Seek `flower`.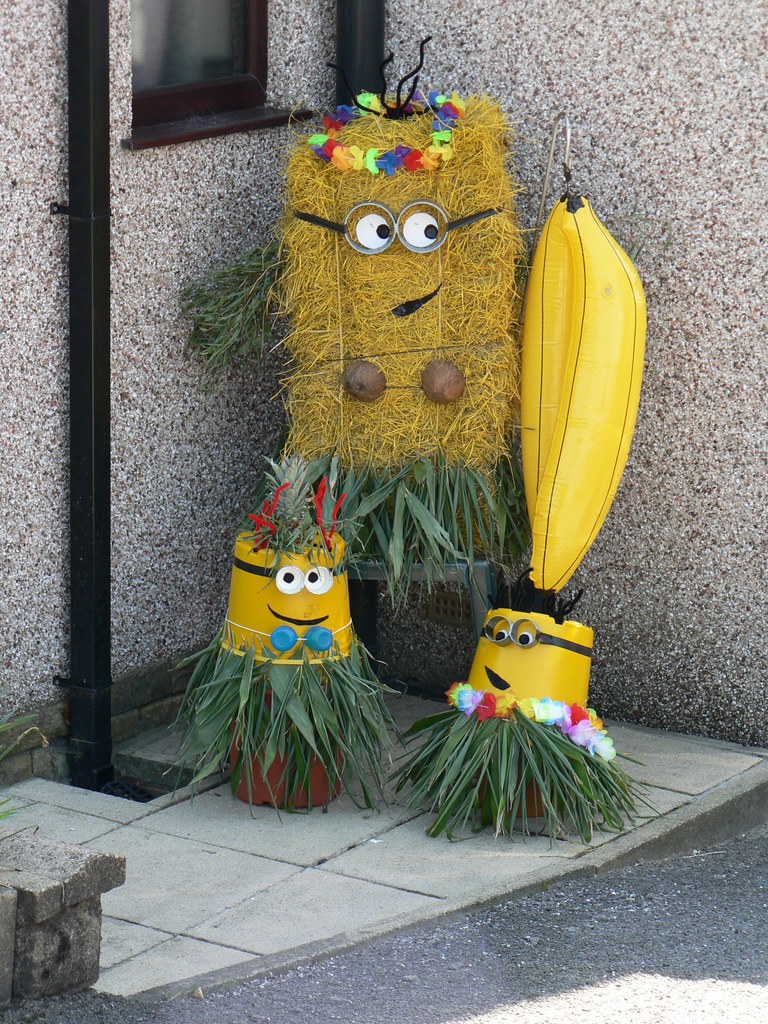
<region>300, 90, 463, 180</region>.
